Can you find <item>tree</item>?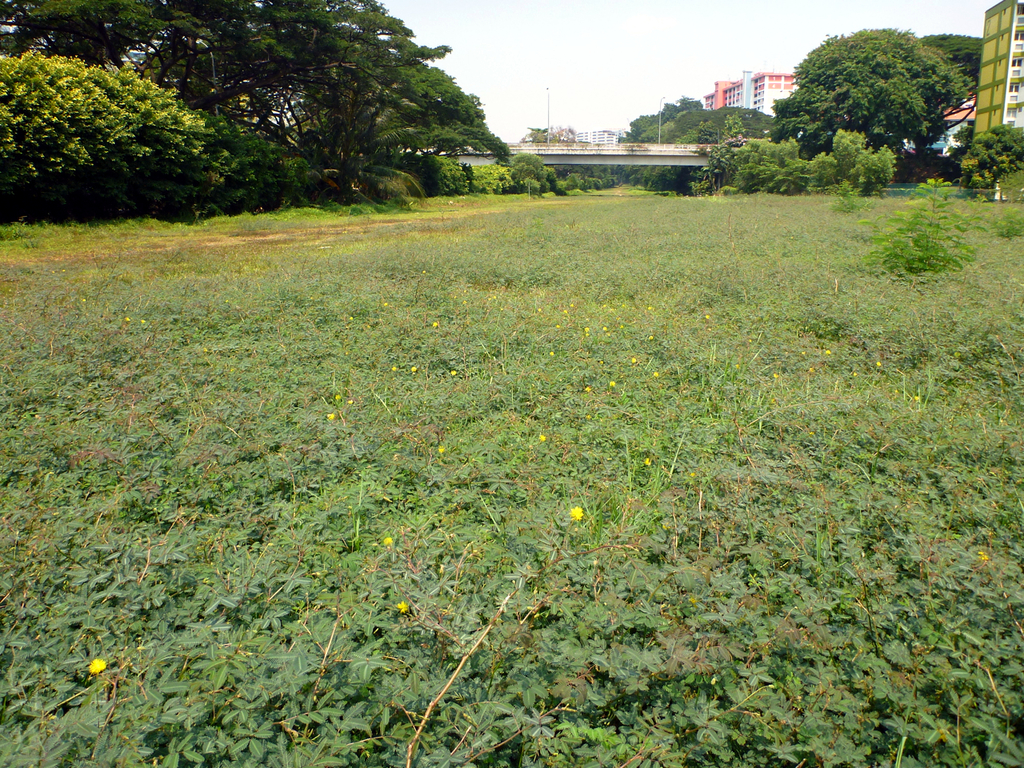
Yes, bounding box: box(674, 93, 706, 118).
